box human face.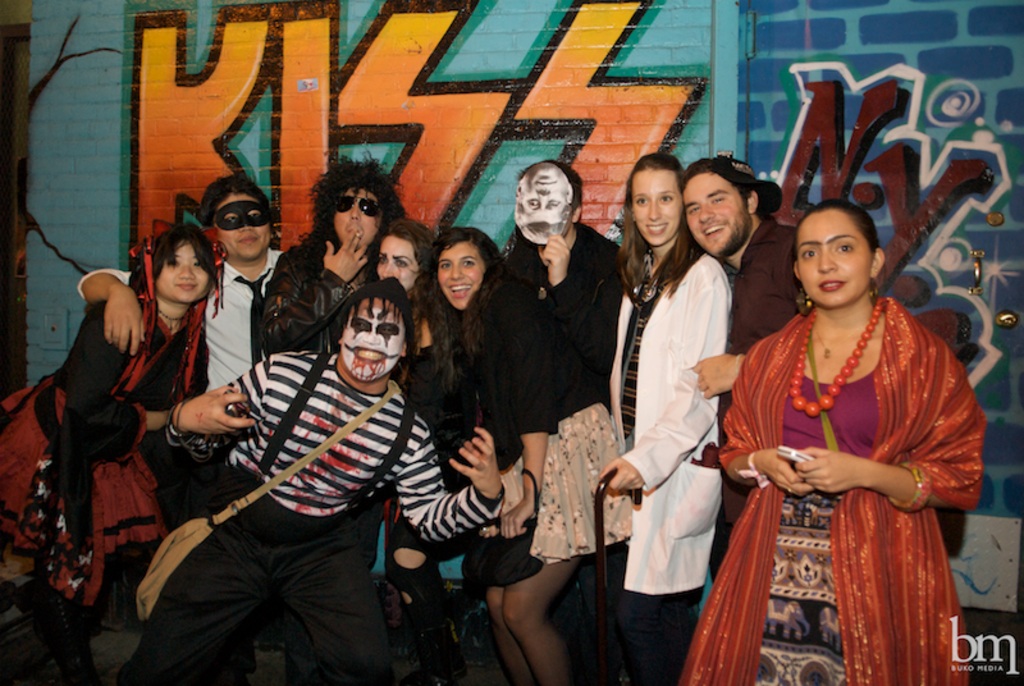
Rect(435, 239, 485, 311).
